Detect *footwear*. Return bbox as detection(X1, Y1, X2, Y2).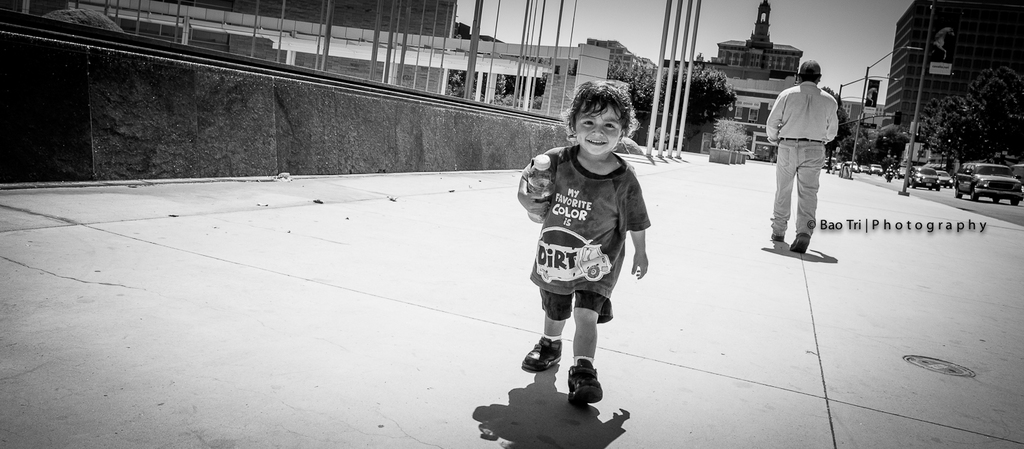
detection(521, 332, 561, 371).
